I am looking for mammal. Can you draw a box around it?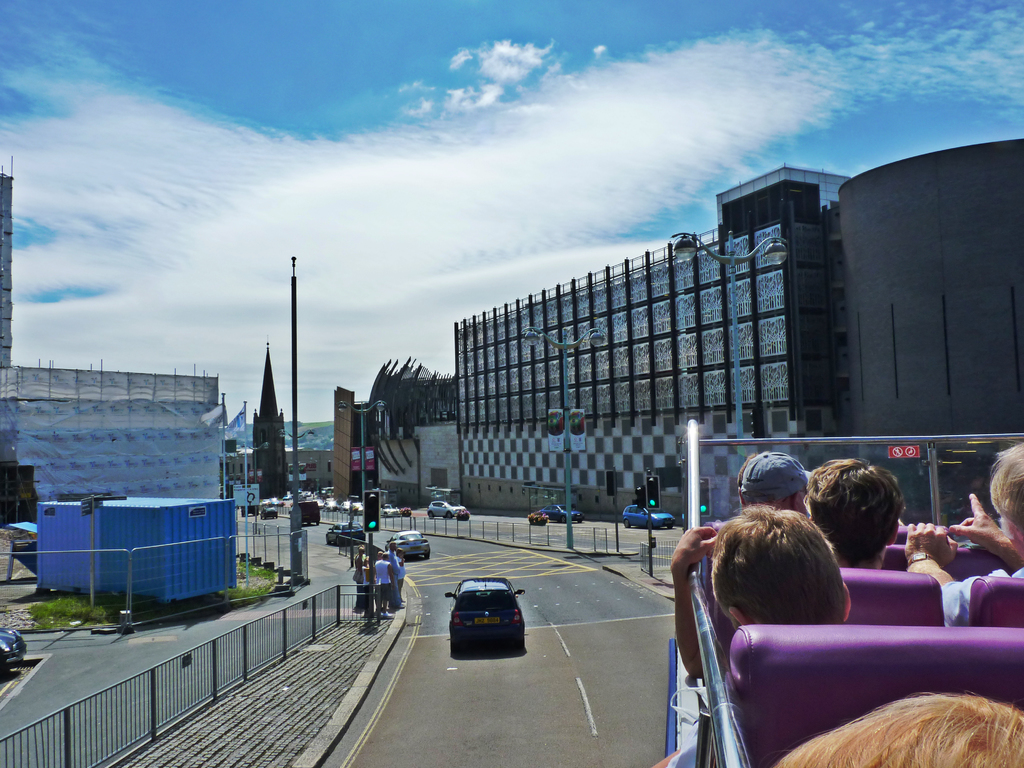
Sure, the bounding box is x1=355 y1=544 x2=367 y2=616.
